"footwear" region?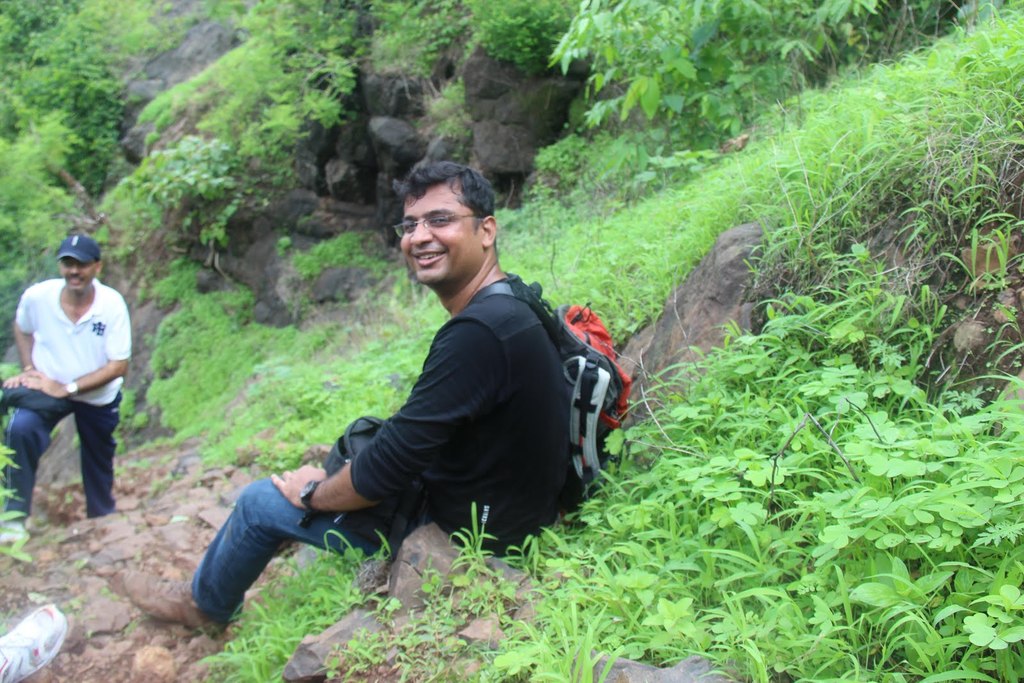
(x1=123, y1=570, x2=219, y2=634)
